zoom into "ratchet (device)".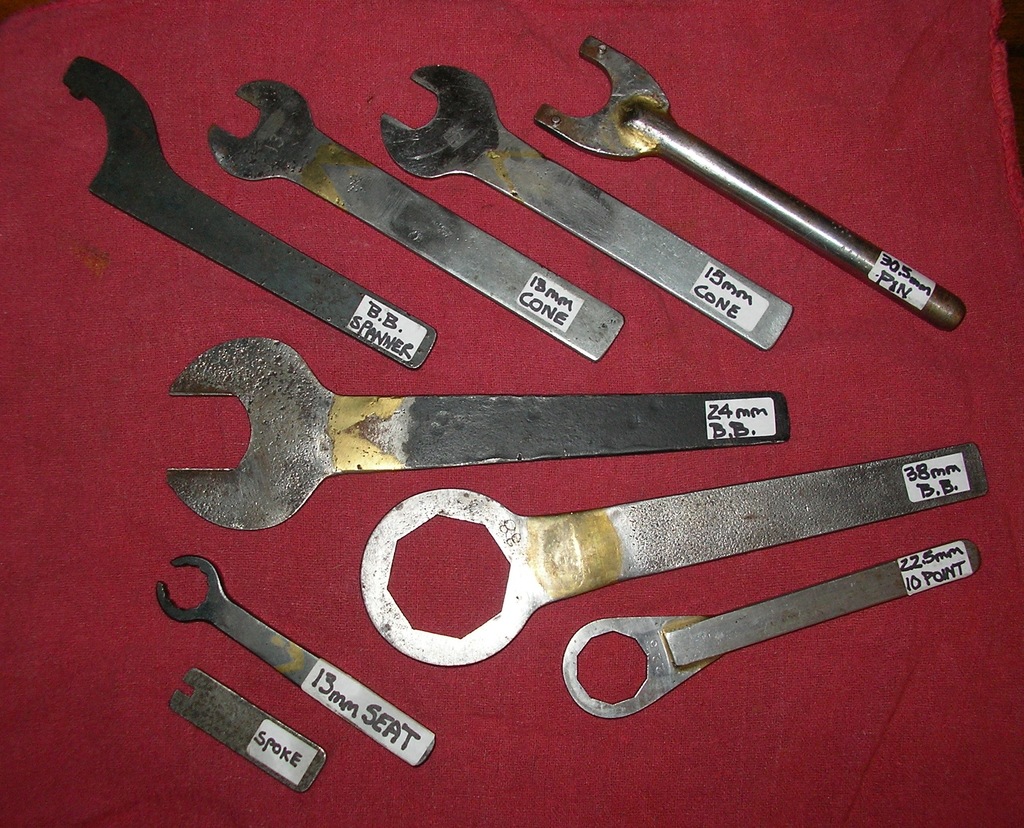
Zoom target: region(212, 80, 617, 374).
